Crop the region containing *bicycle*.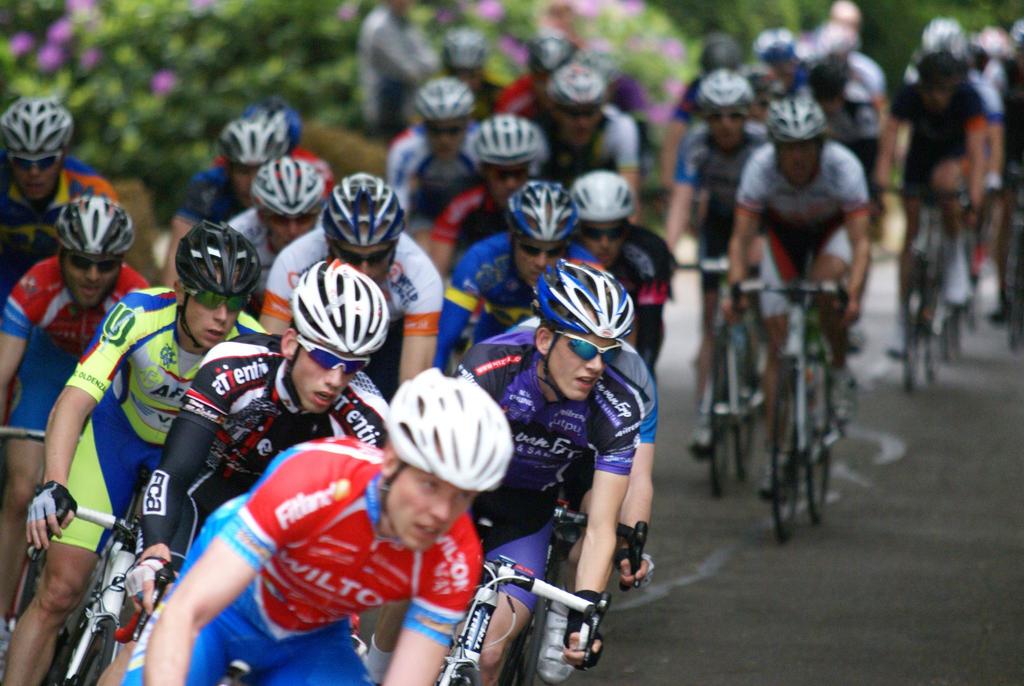
Crop region: locate(730, 255, 865, 553).
